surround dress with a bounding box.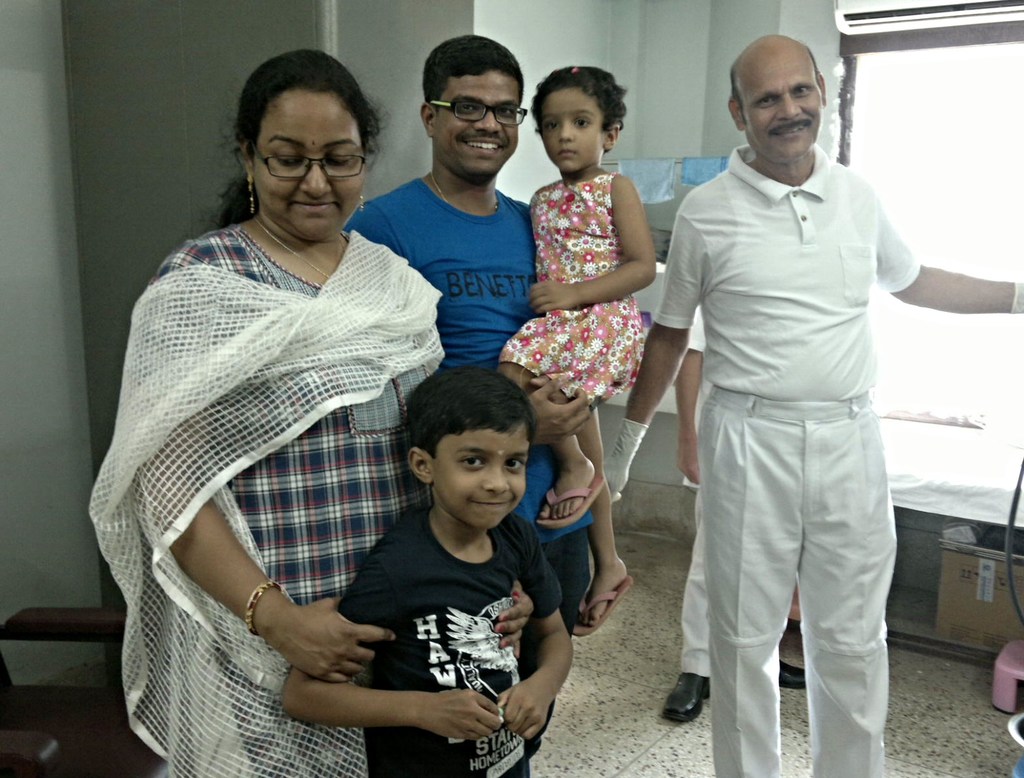
<box>500,170,643,406</box>.
